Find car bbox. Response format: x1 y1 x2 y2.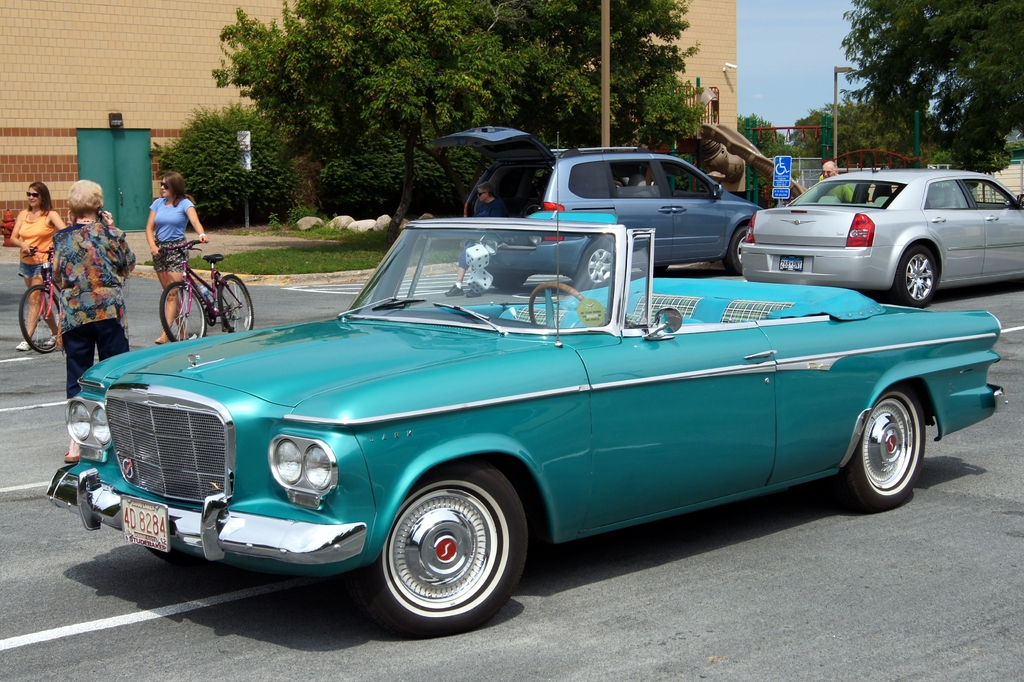
737 161 1023 307.
